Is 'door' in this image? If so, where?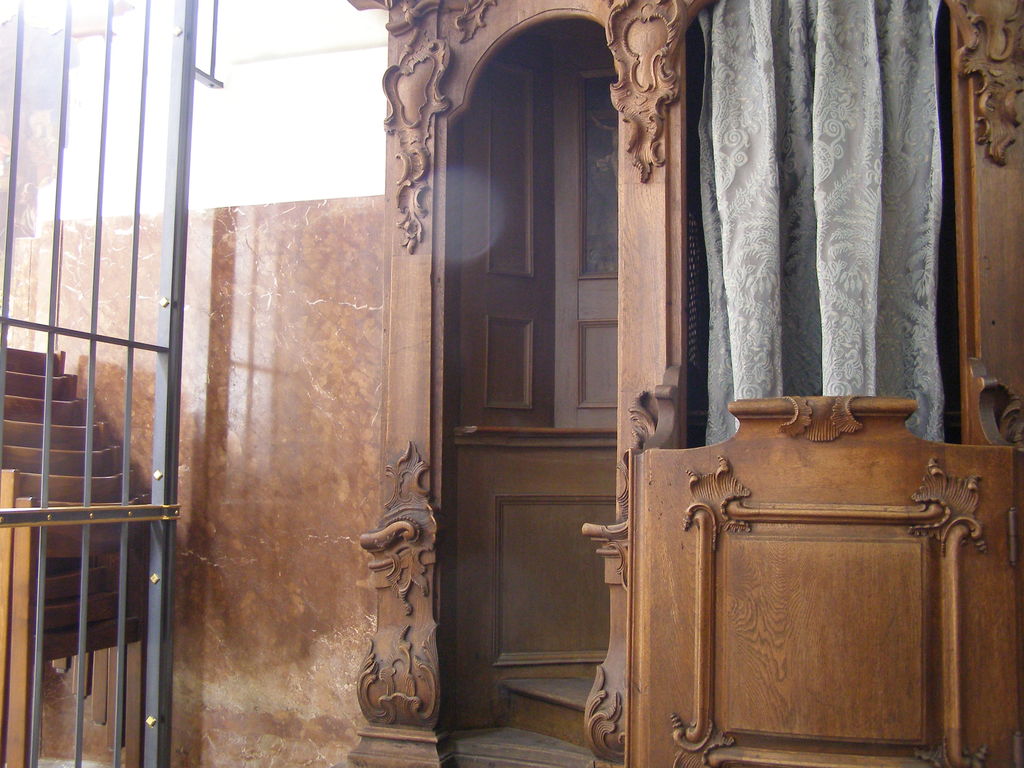
Yes, at 438,15,627,725.
